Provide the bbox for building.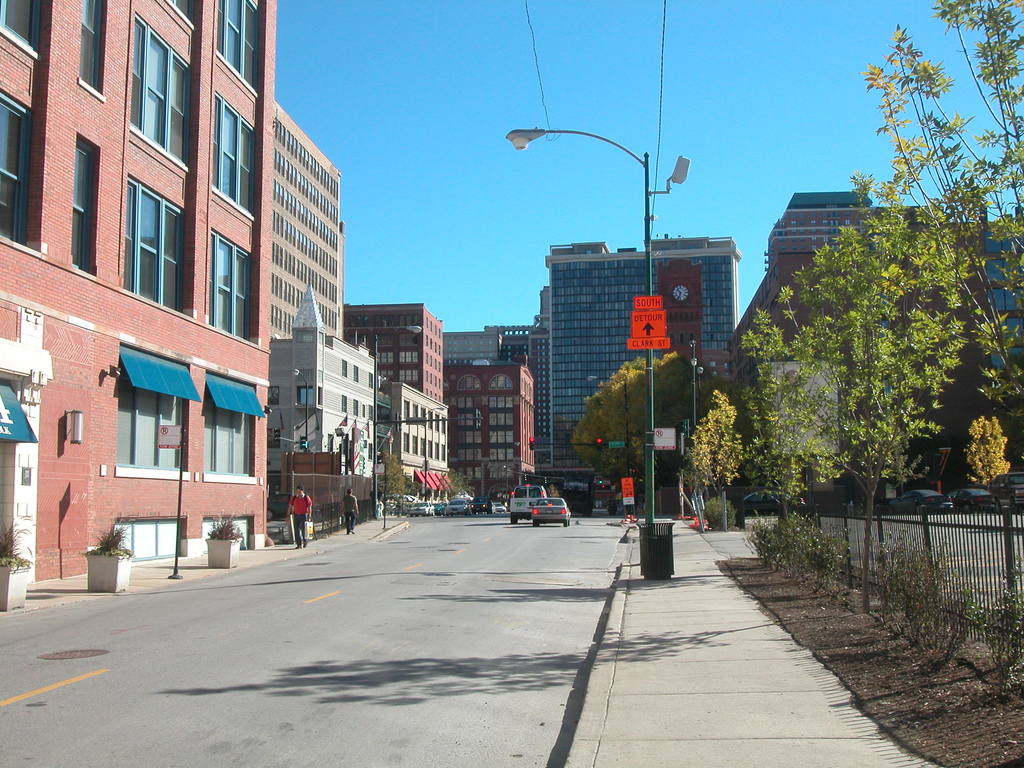
<bbox>550, 240, 747, 508</bbox>.
